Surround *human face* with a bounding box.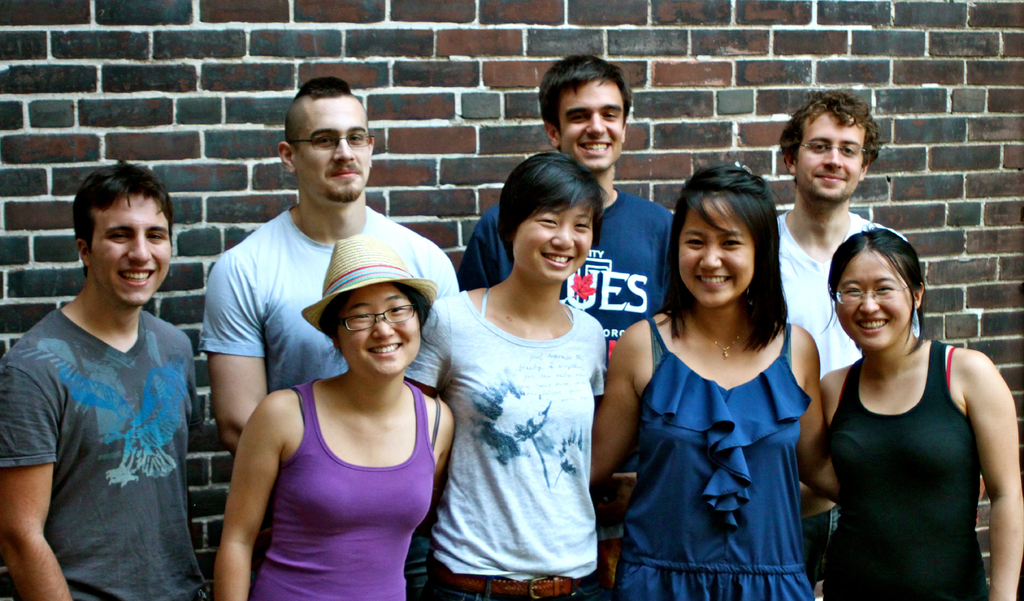
left=795, top=109, right=872, bottom=202.
